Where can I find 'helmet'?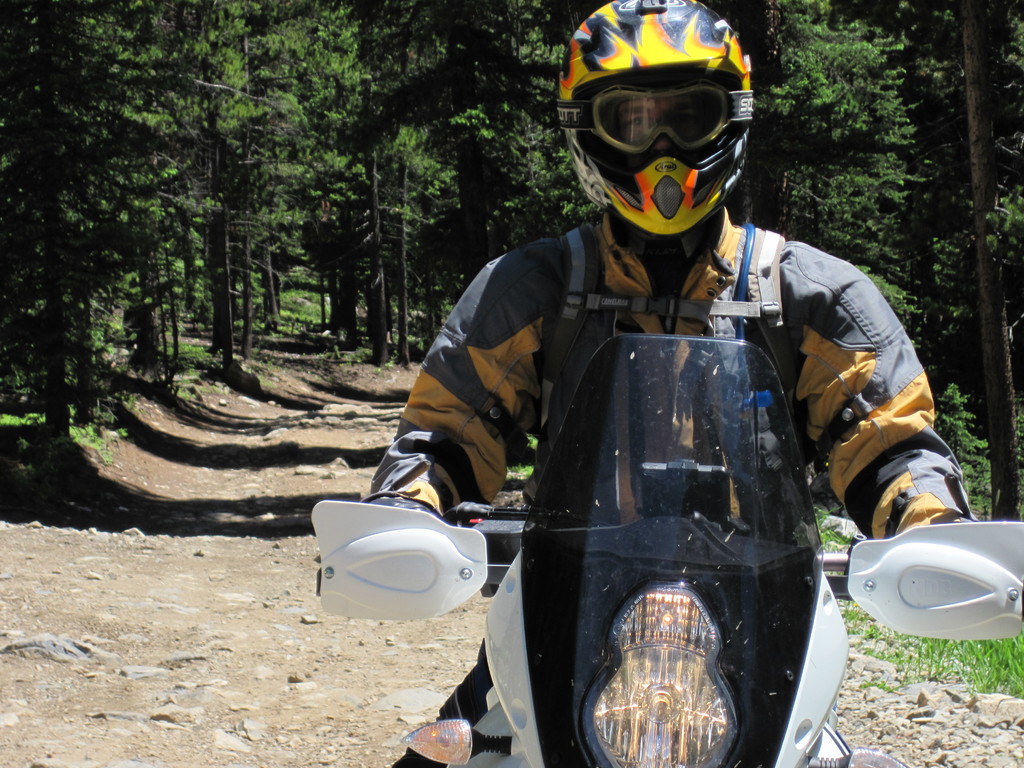
You can find it at BBox(561, 4, 757, 278).
